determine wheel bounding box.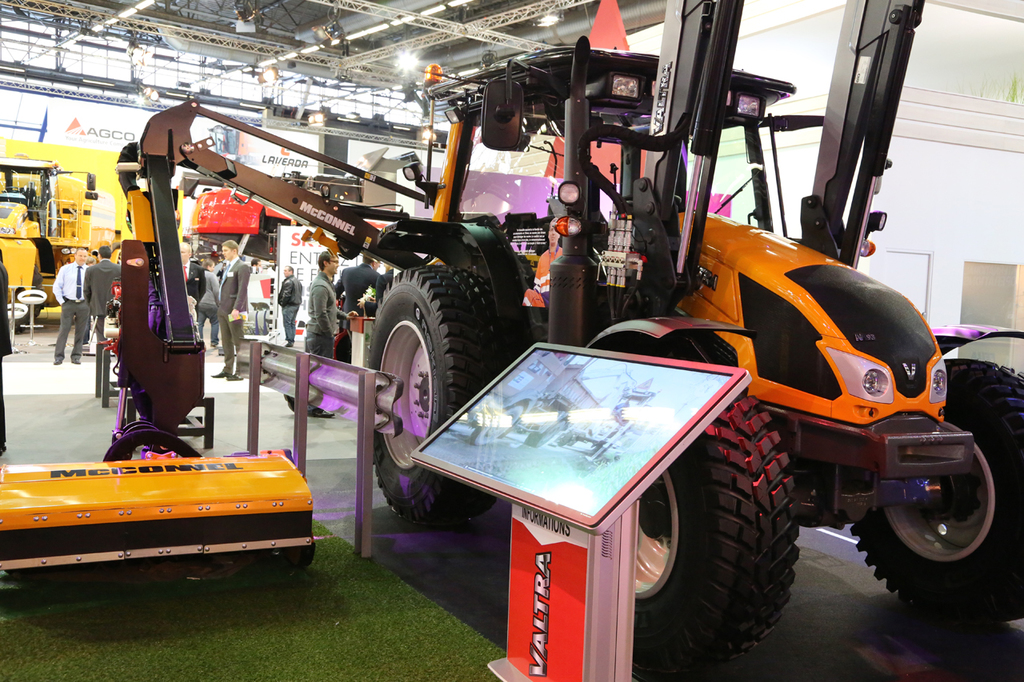
Determined: detection(365, 264, 514, 525).
